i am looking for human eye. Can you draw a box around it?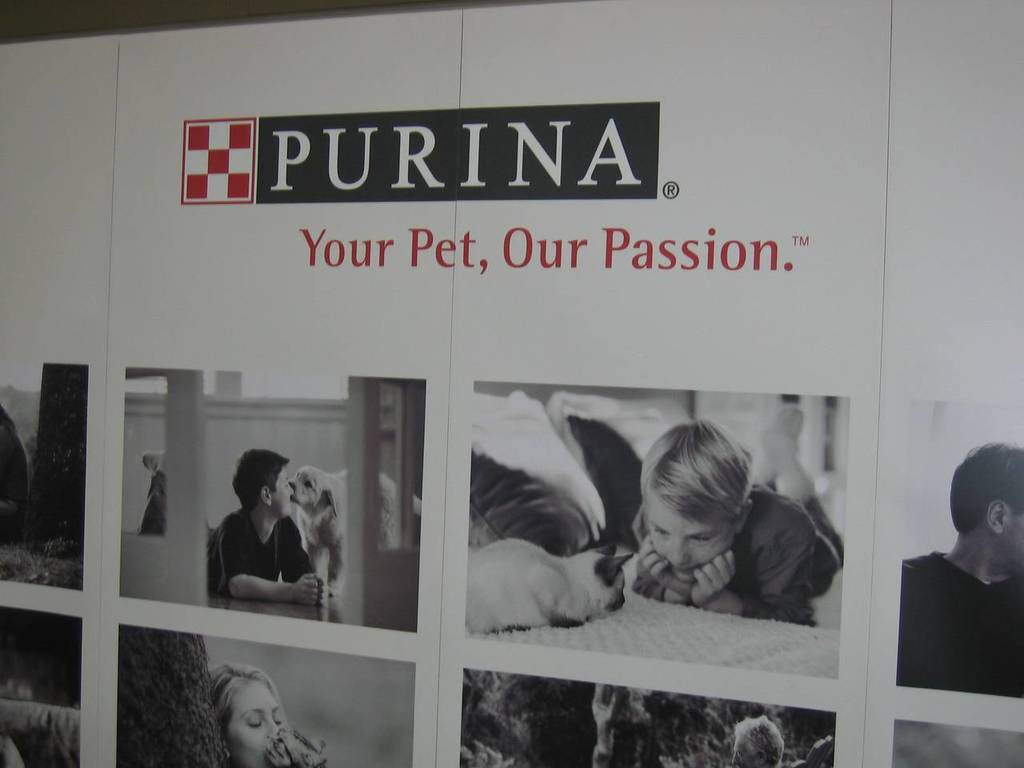
Sure, the bounding box is {"left": 650, "top": 526, "right": 670, "bottom": 538}.
